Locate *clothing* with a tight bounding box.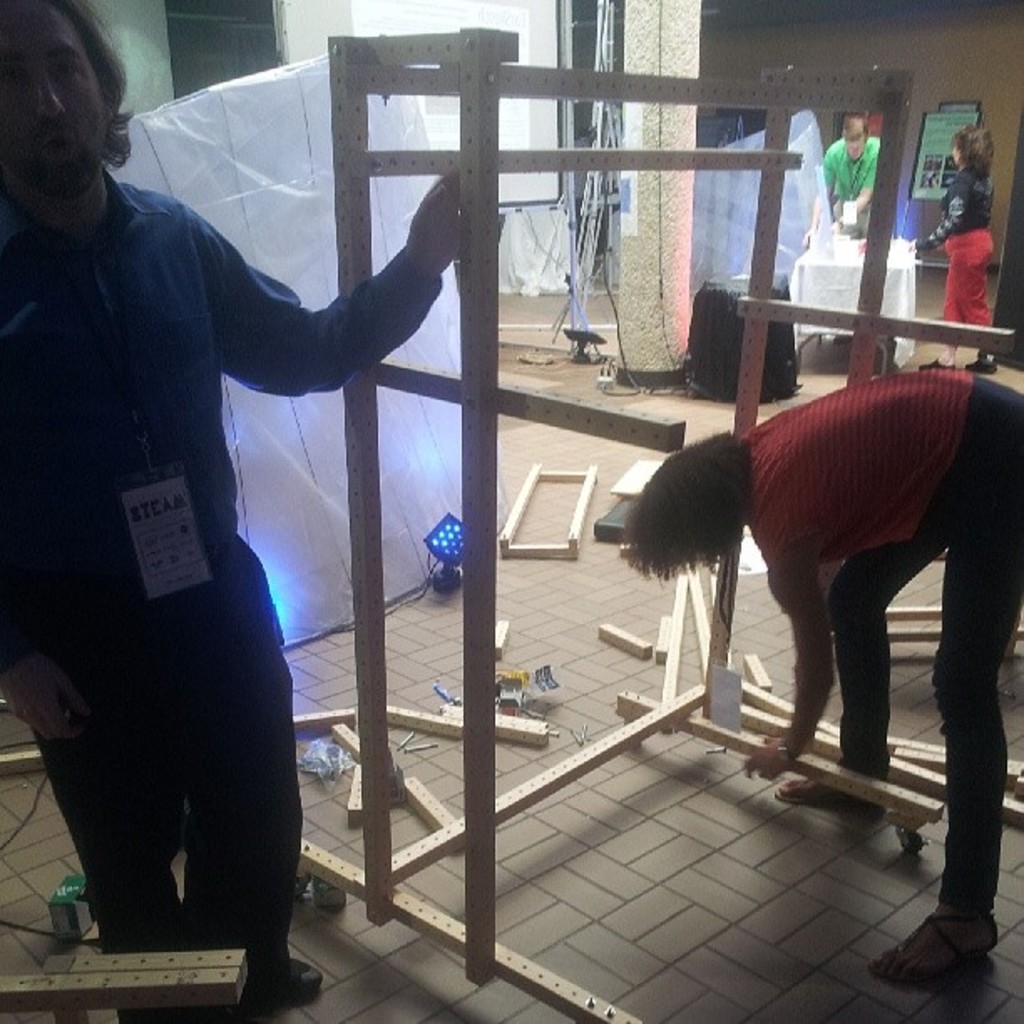
rect(743, 366, 1022, 907).
